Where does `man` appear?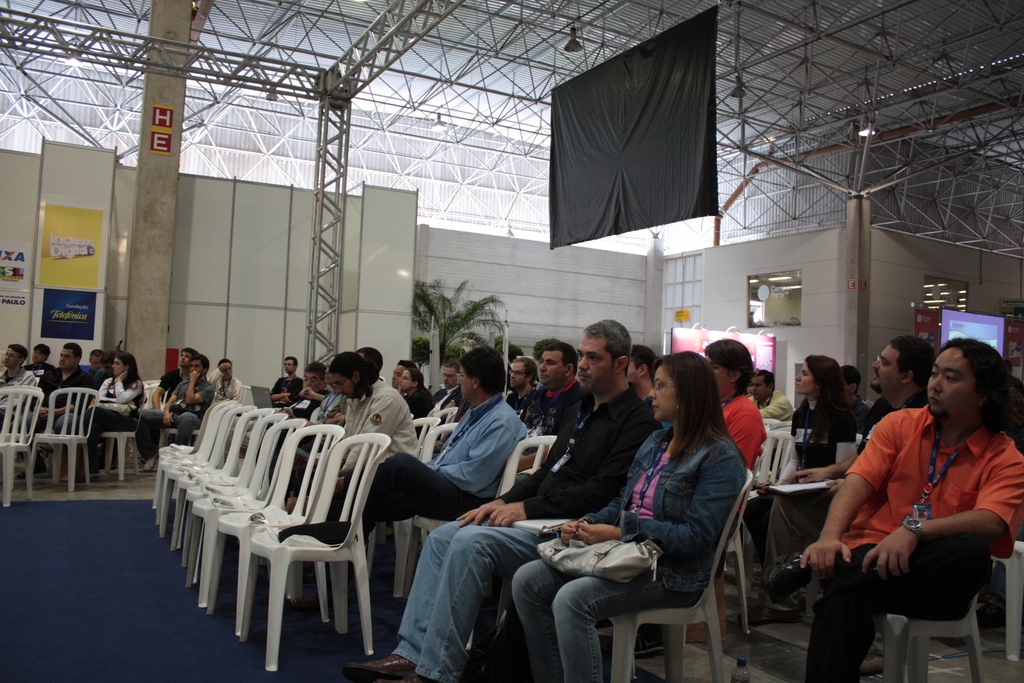
Appears at 762:331:936:621.
